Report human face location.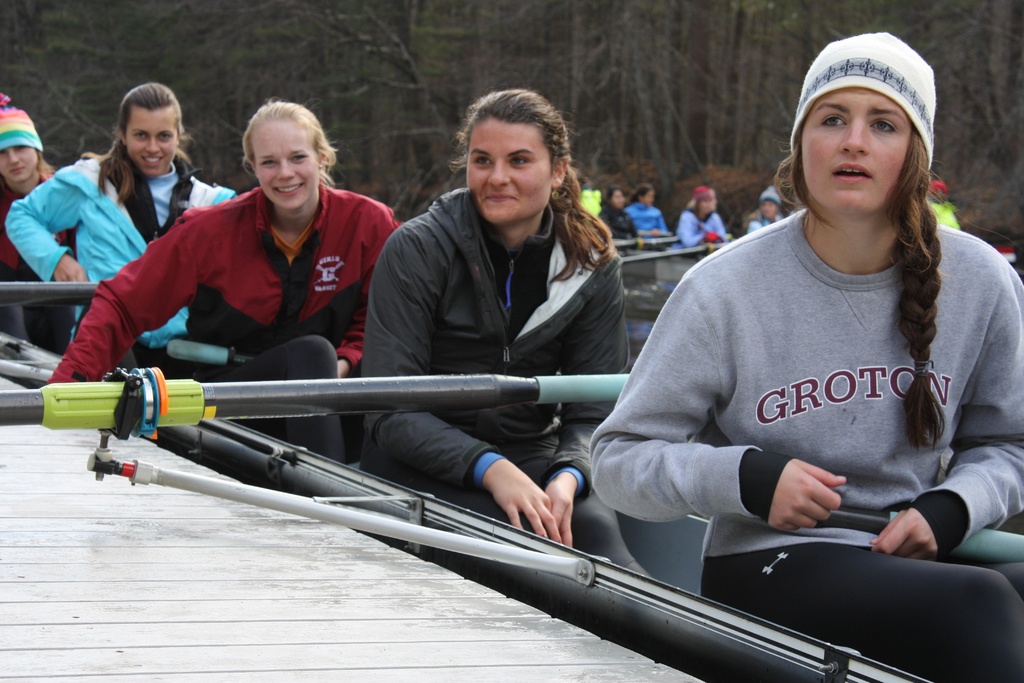
Report: BBox(613, 190, 626, 202).
